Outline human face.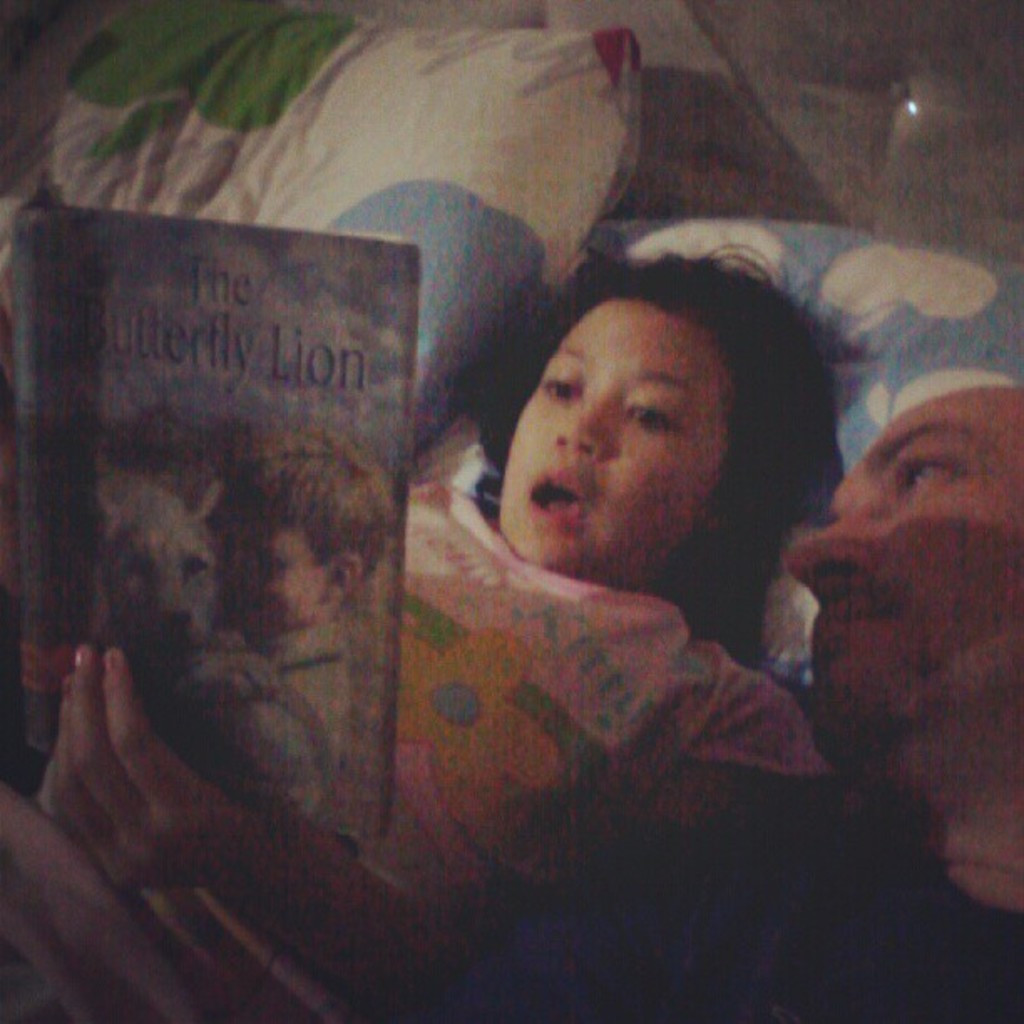
Outline: detection(781, 387, 1022, 755).
